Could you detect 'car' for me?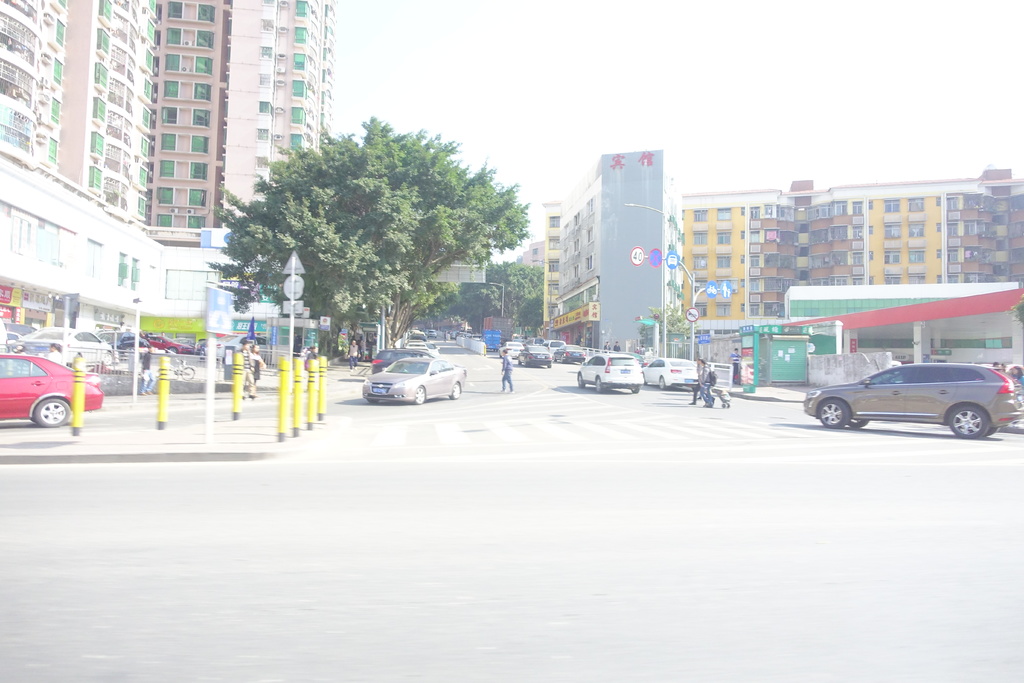
Detection result: rect(570, 352, 651, 404).
